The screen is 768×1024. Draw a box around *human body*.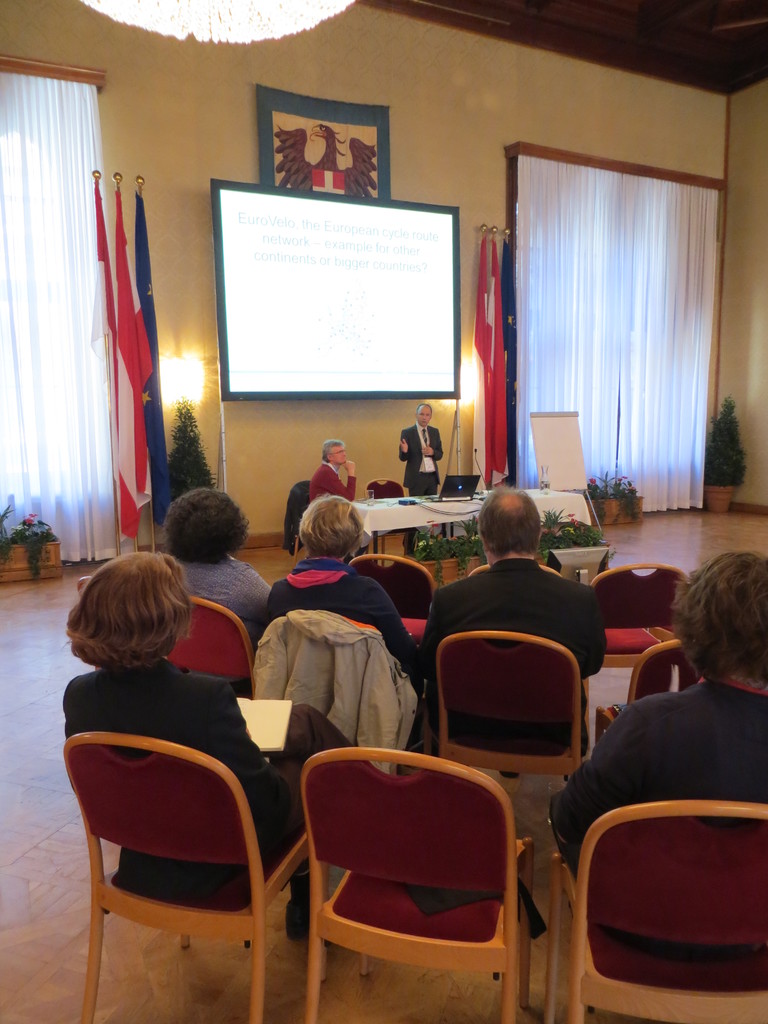
[x1=65, y1=648, x2=317, y2=934].
